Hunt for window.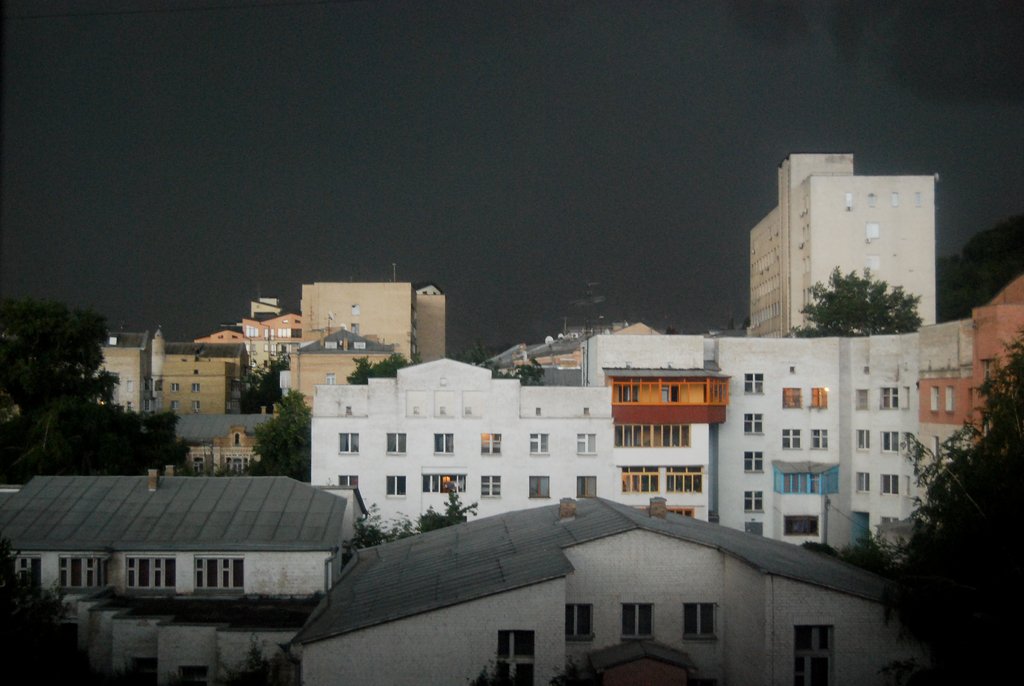
Hunted down at 477:477:506:500.
